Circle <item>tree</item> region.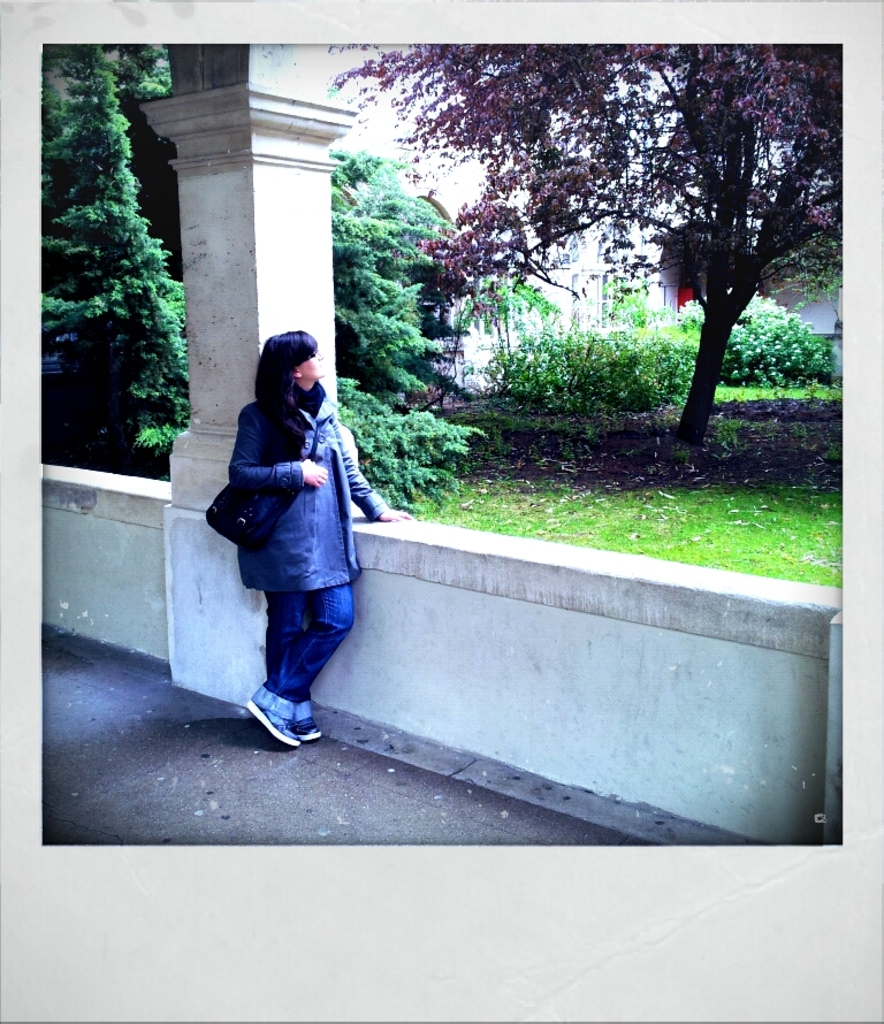
Region: bbox=(335, 48, 846, 449).
